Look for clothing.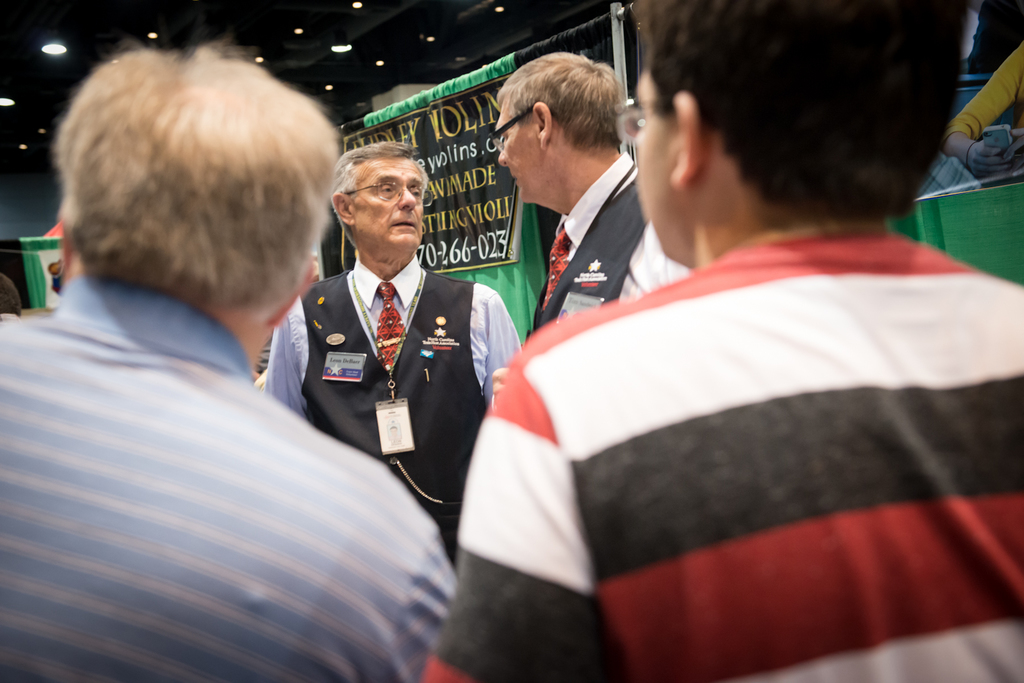
Found: BBox(0, 291, 462, 680).
